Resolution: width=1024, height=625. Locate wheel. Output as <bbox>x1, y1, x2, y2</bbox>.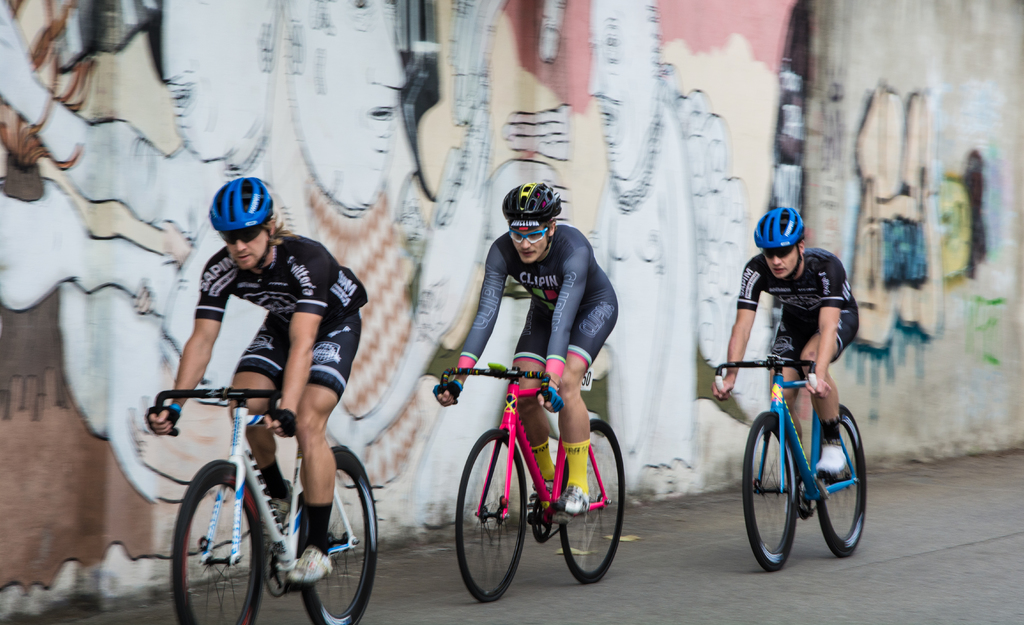
<bbox>742, 410, 798, 572</bbox>.
